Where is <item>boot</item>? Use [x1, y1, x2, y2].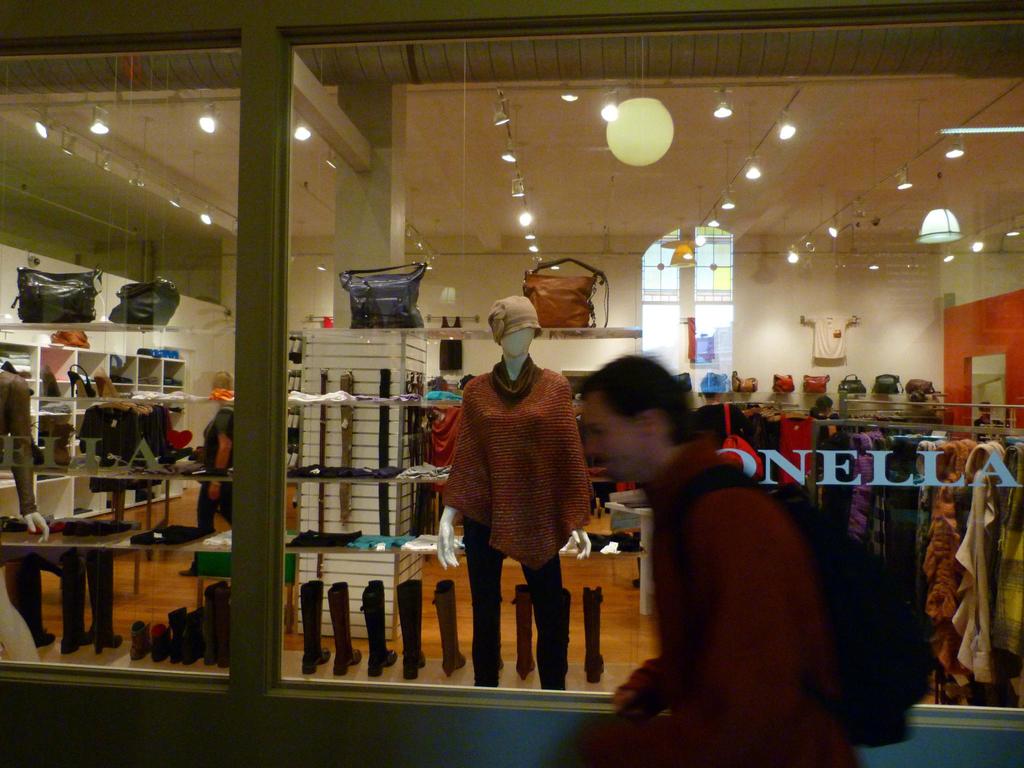
[182, 605, 205, 666].
